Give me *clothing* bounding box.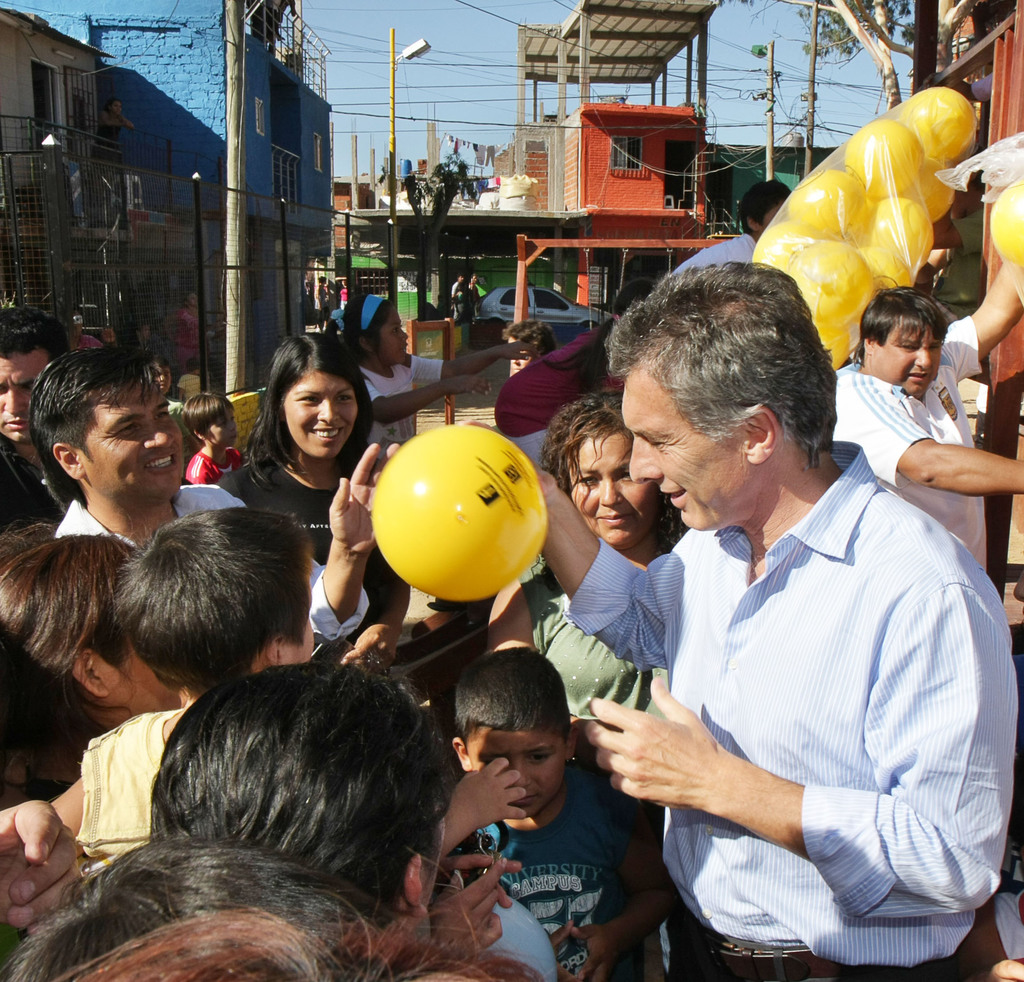
(left=669, top=234, right=756, bottom=272).
